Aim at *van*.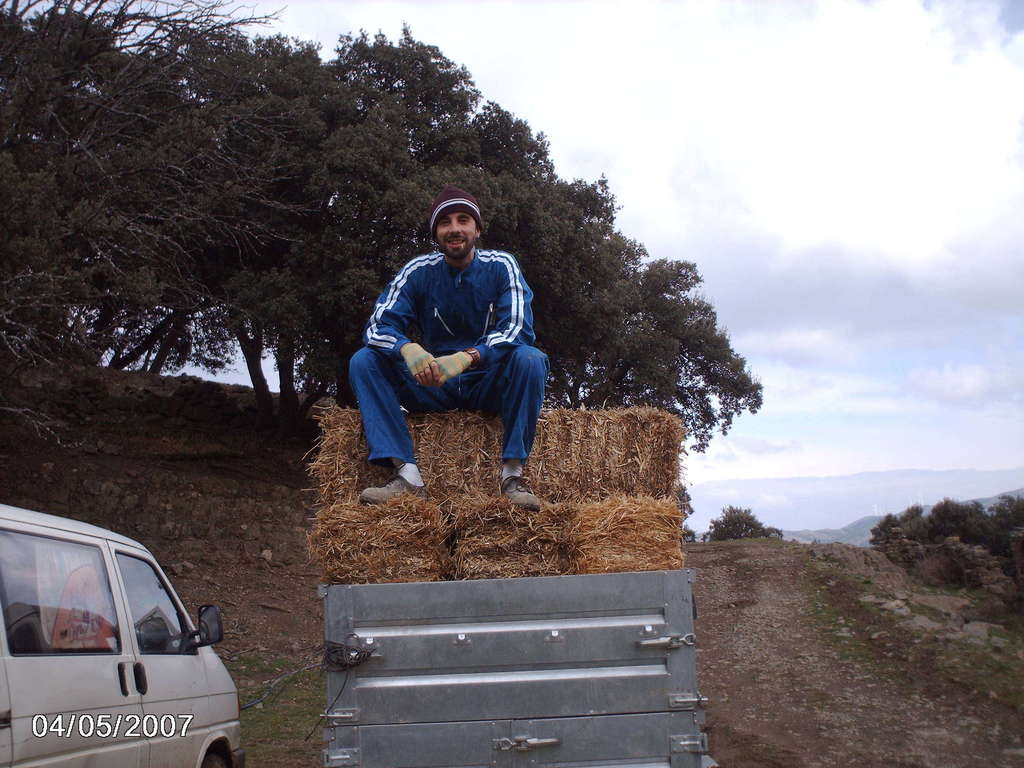
Aimed at 0, 498, 248, 767.
